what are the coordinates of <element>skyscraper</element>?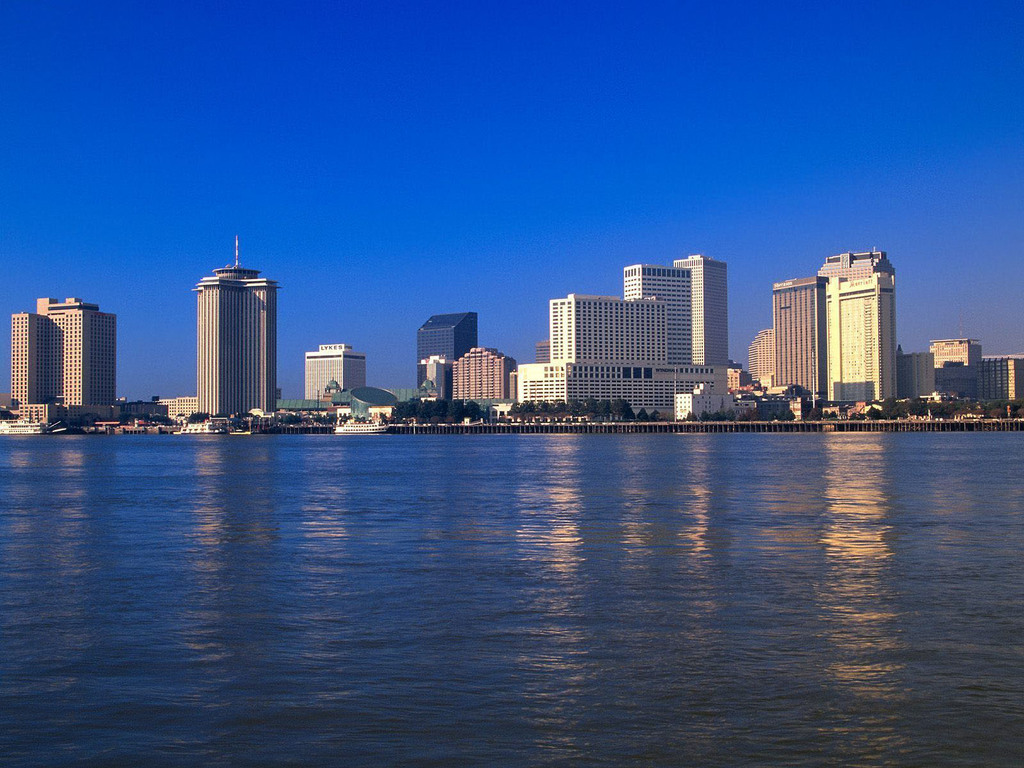
{"x1": 417, "y1": 301, "x2": 488, "y2": 419}.
